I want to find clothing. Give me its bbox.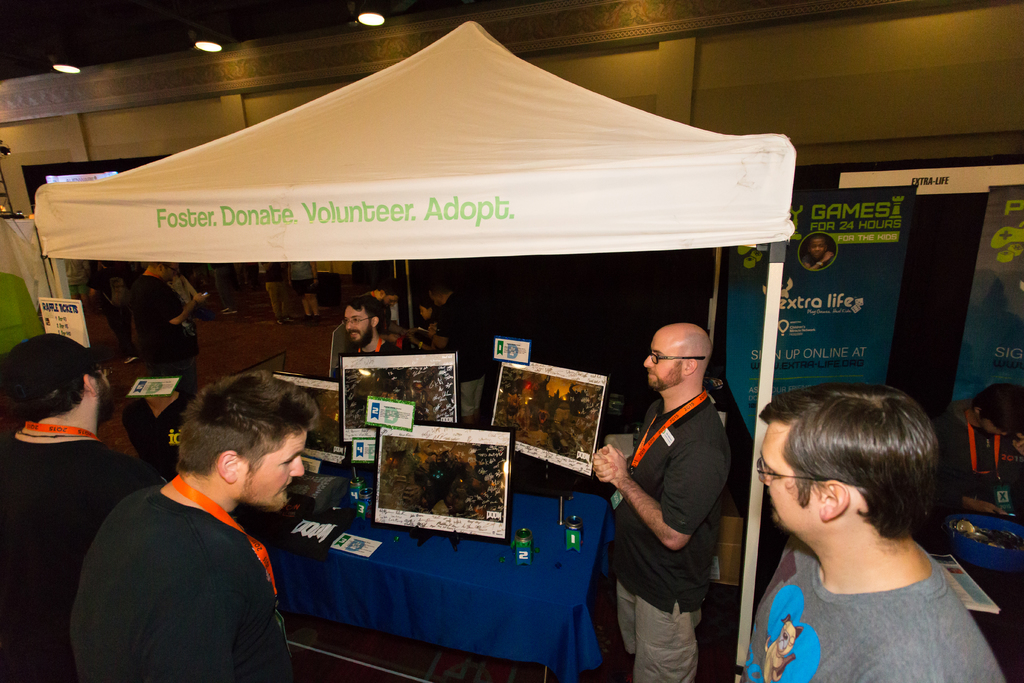
select_region(612, 391, 734, 682).
